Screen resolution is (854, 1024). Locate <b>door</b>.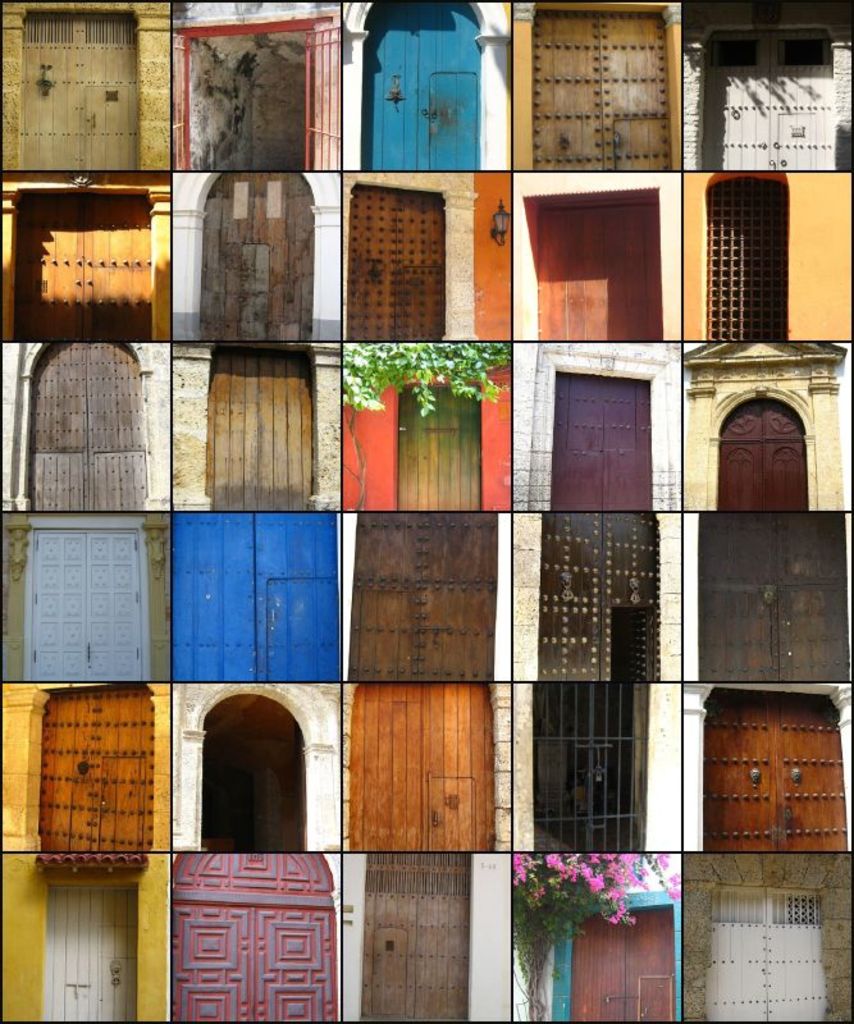
{"x1": 351, "y1": 680, "x2": 498, "y2": 850}.
